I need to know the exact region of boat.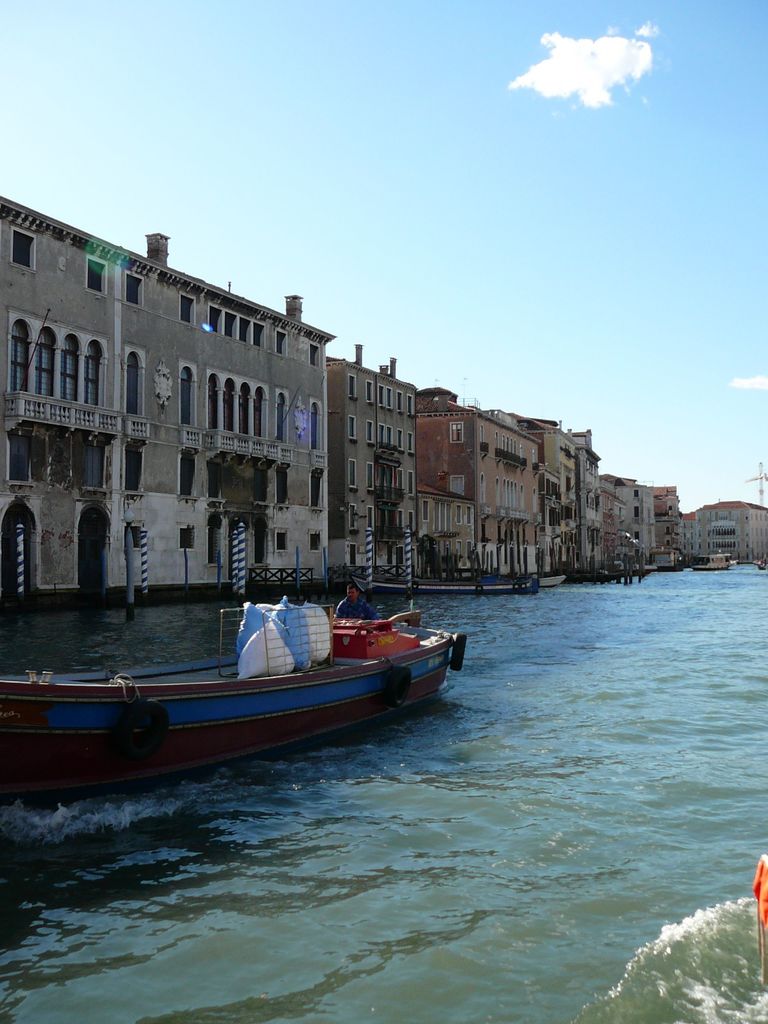
Region: left=655, top=541, right=674, bottom=573.
